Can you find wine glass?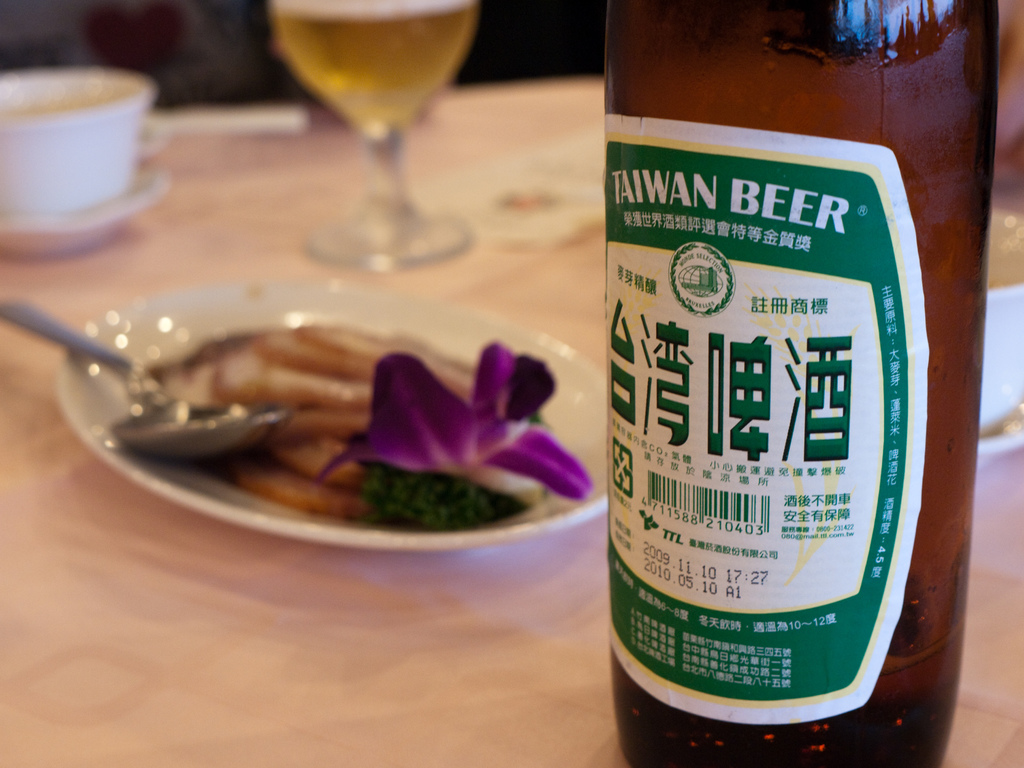
Yes, bounding box: x1=267 y1=2 x2=479 y2=260.
